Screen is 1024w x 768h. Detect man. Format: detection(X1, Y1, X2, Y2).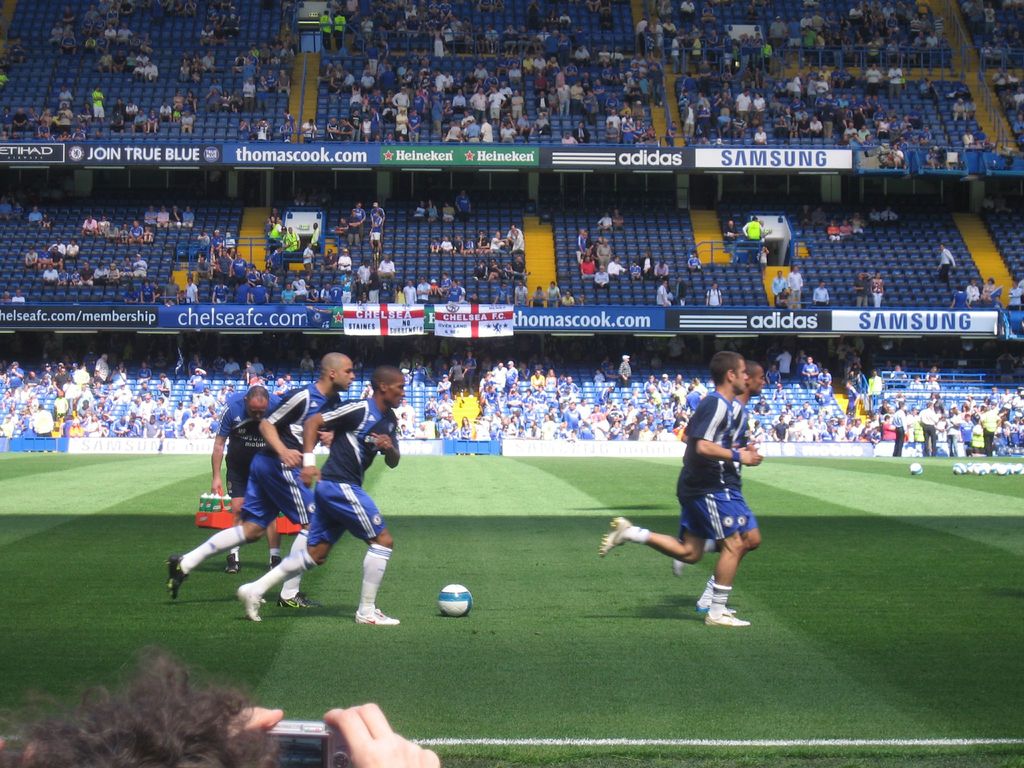
detection(463, 349, 477, 390).
